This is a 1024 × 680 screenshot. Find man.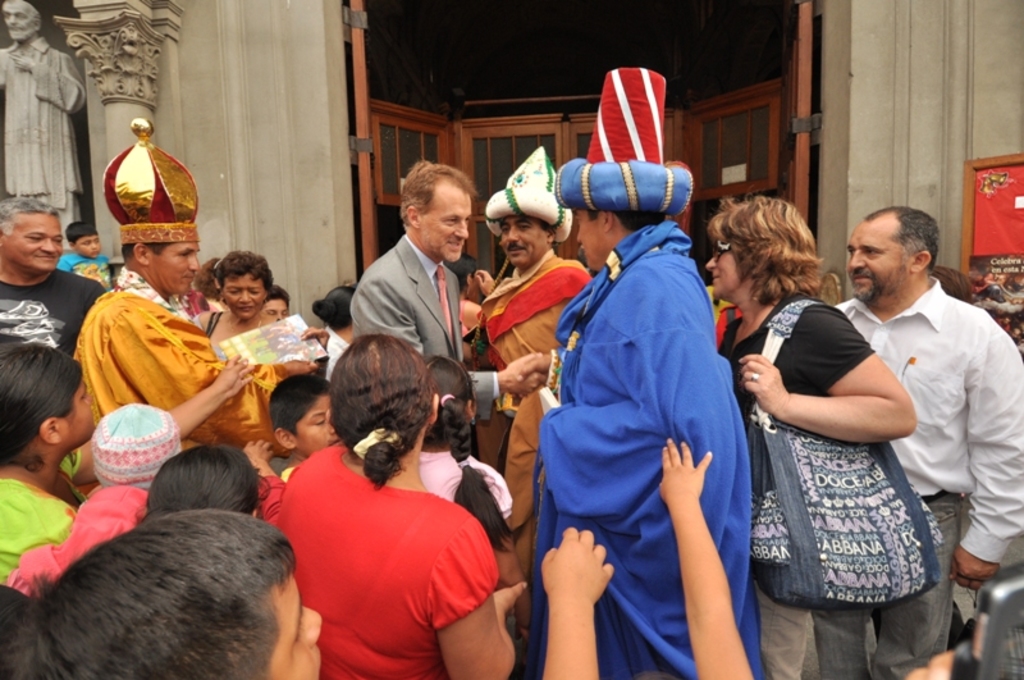
Bounding box: crop(340, 149, 547, 414).
